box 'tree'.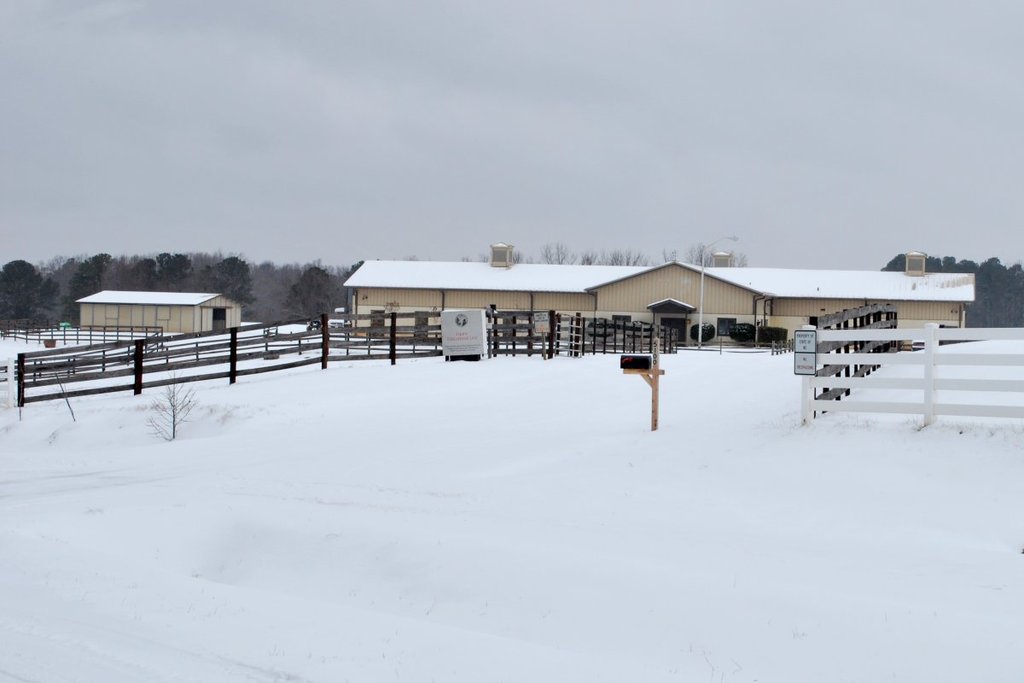
rect(0, 242, 47, 330).
